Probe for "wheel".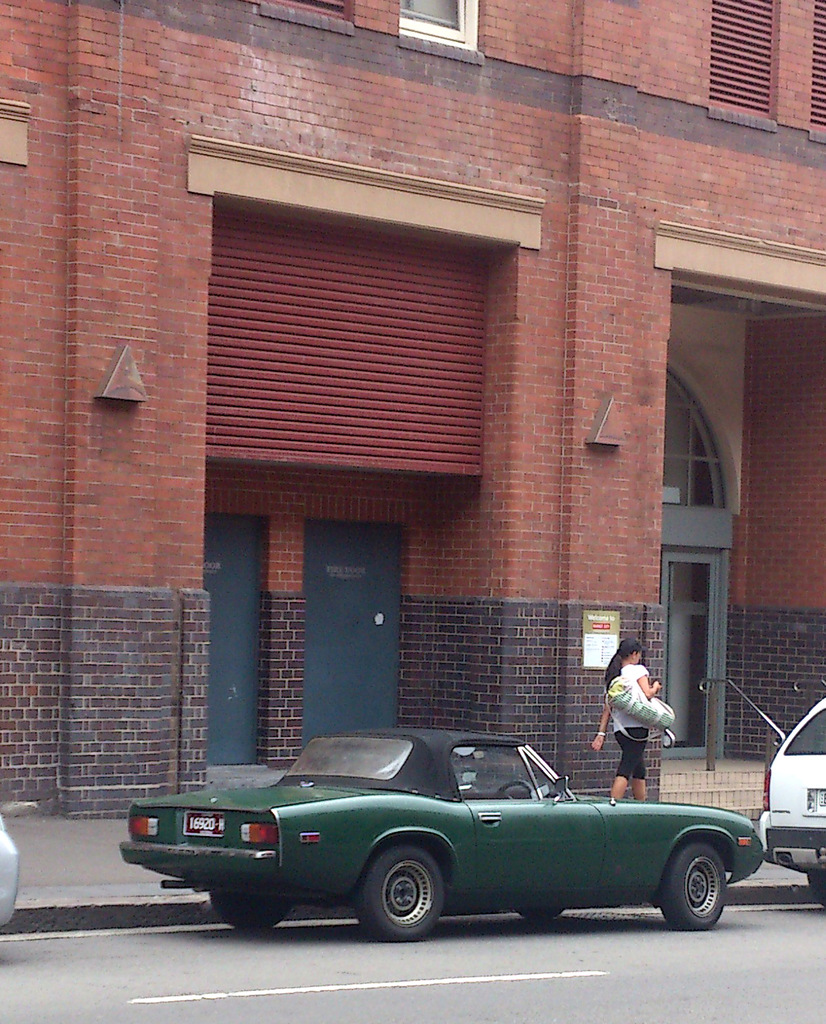
Probe result: {"x1": 346, "y1": 838, "x2": 452, "y2": 943}.
